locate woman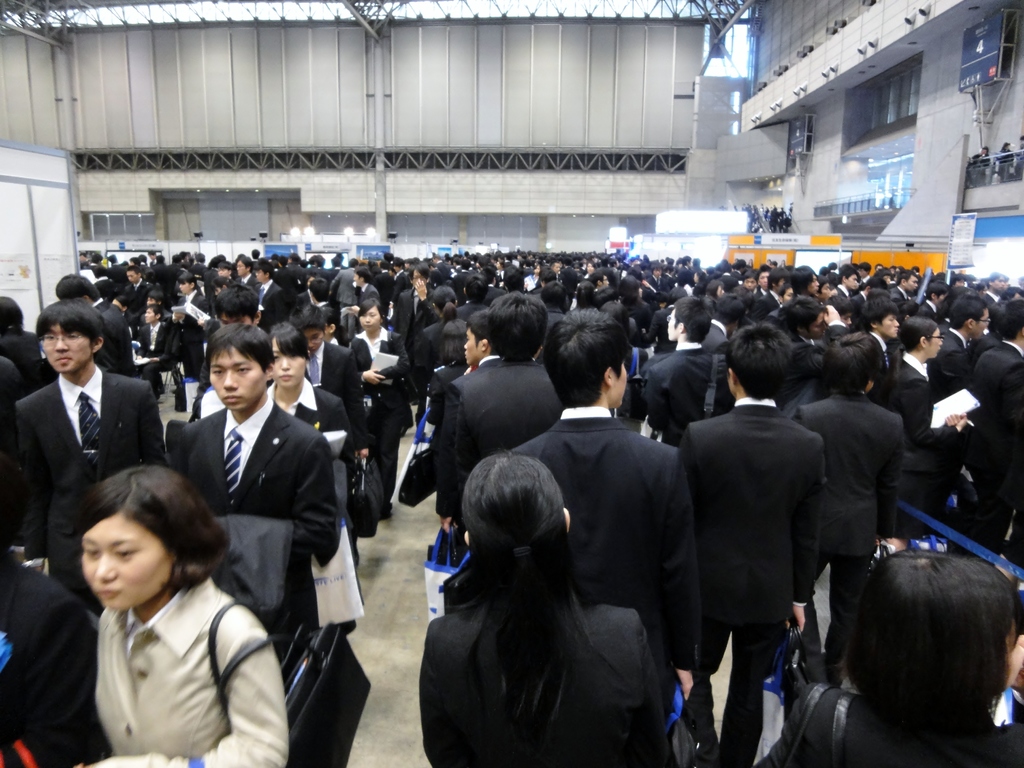
[77,462,291,767]
